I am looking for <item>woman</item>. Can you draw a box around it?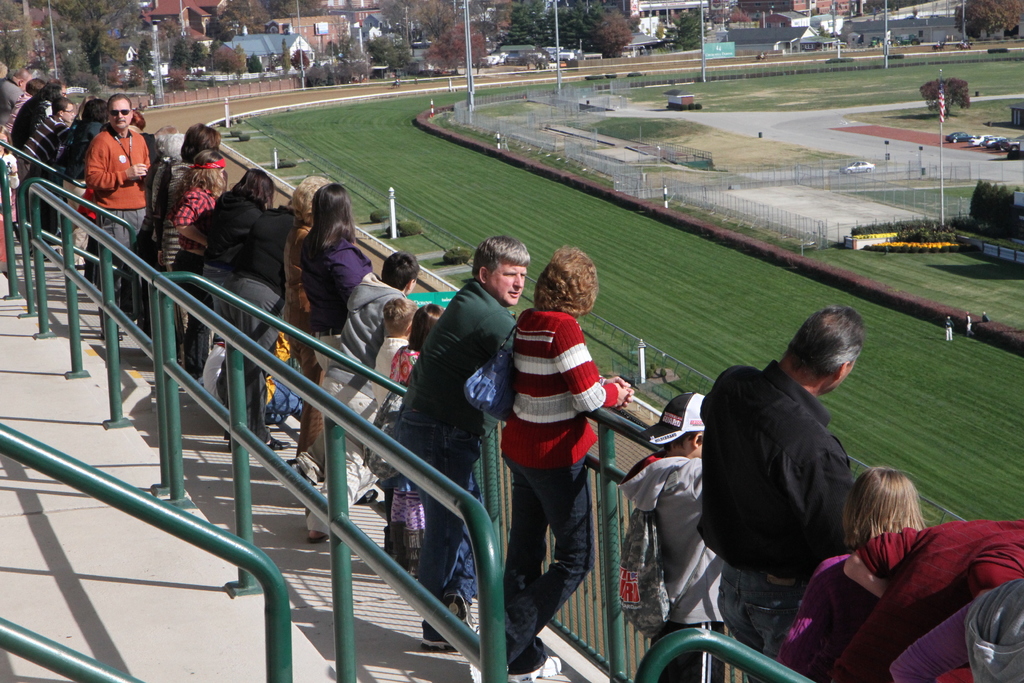
Sure, the bounding box is [left=752, top=465, right=950, bottom=682].
